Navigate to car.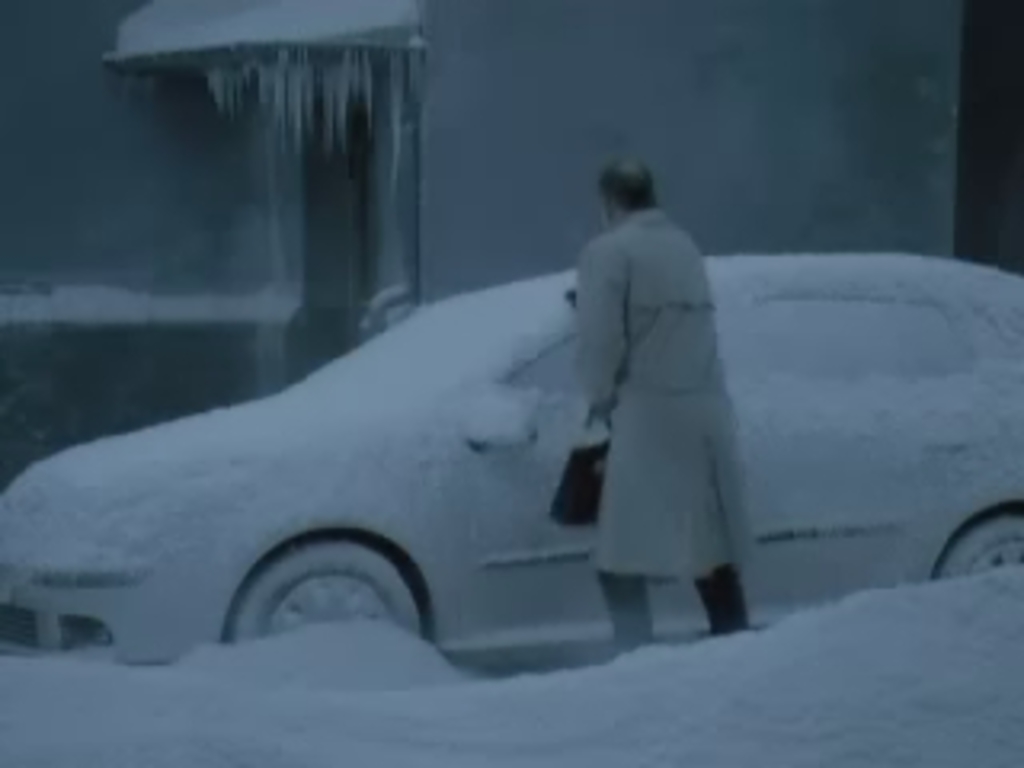
Navigation target: {"left": 0, "top": 243, "right": 1021, "bottom": 669}.
